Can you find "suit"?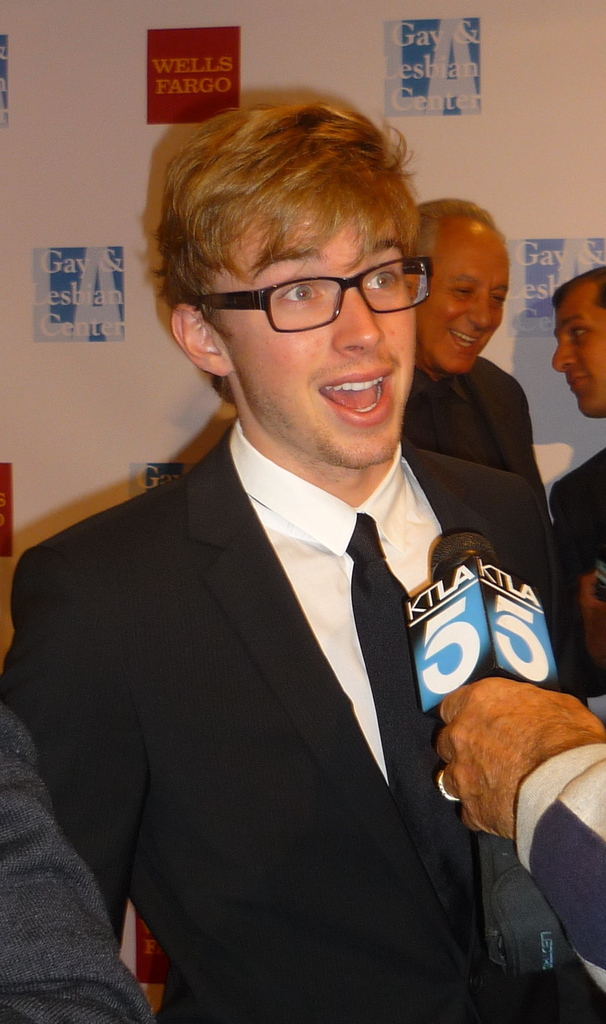
Yes, bounding box: [40,215,550,1023].
